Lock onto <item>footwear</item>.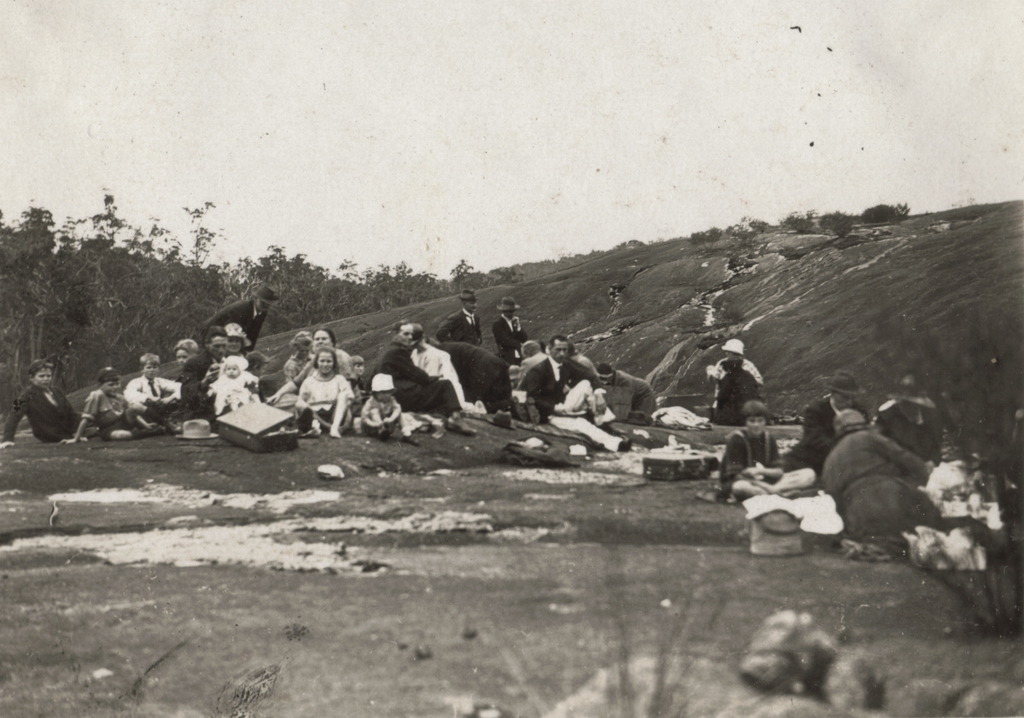
Locked: {"left": 155, "top": 425, "right": 167, "bottom": 434}.
